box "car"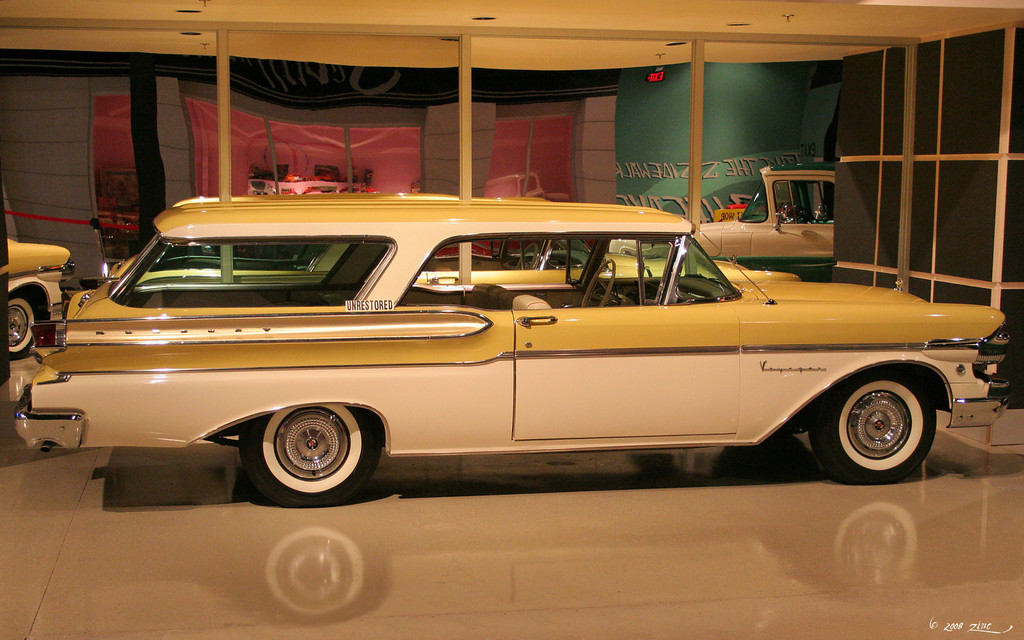
Rect(63, 194, 801, 312)
